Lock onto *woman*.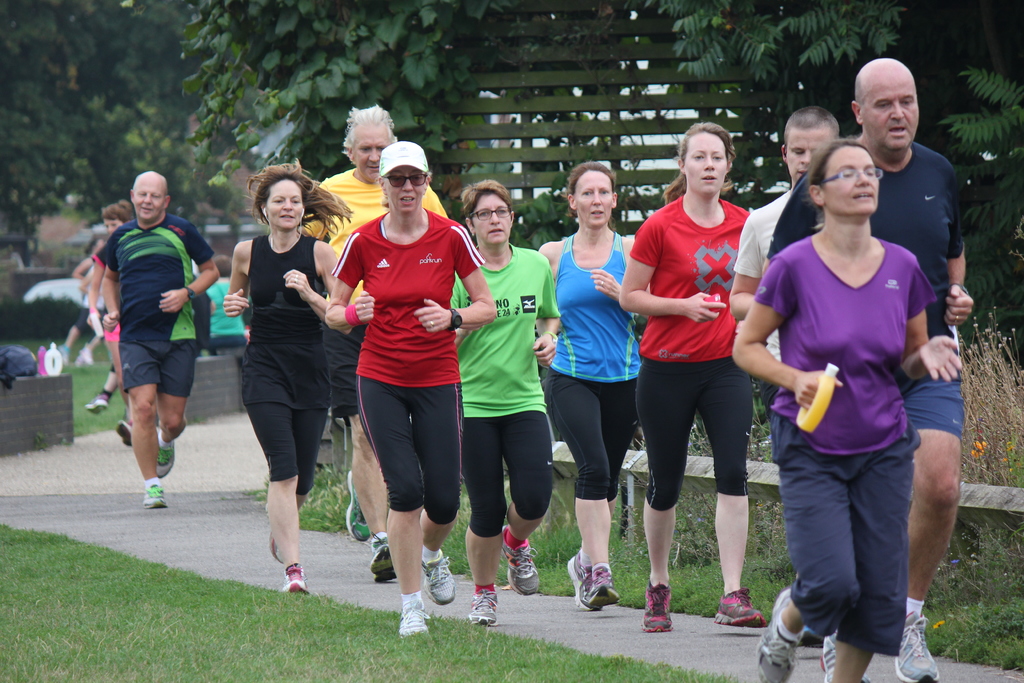
Locked: bbox=[615, 120, 755, 634].
